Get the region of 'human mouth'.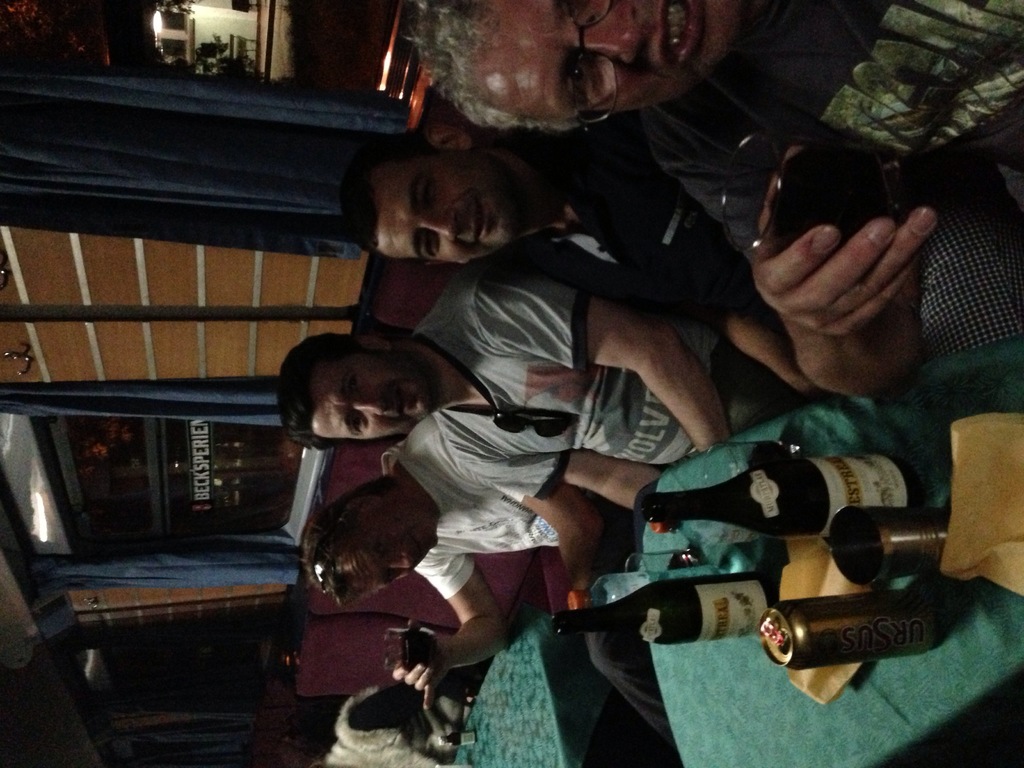
648/0/701/79.
